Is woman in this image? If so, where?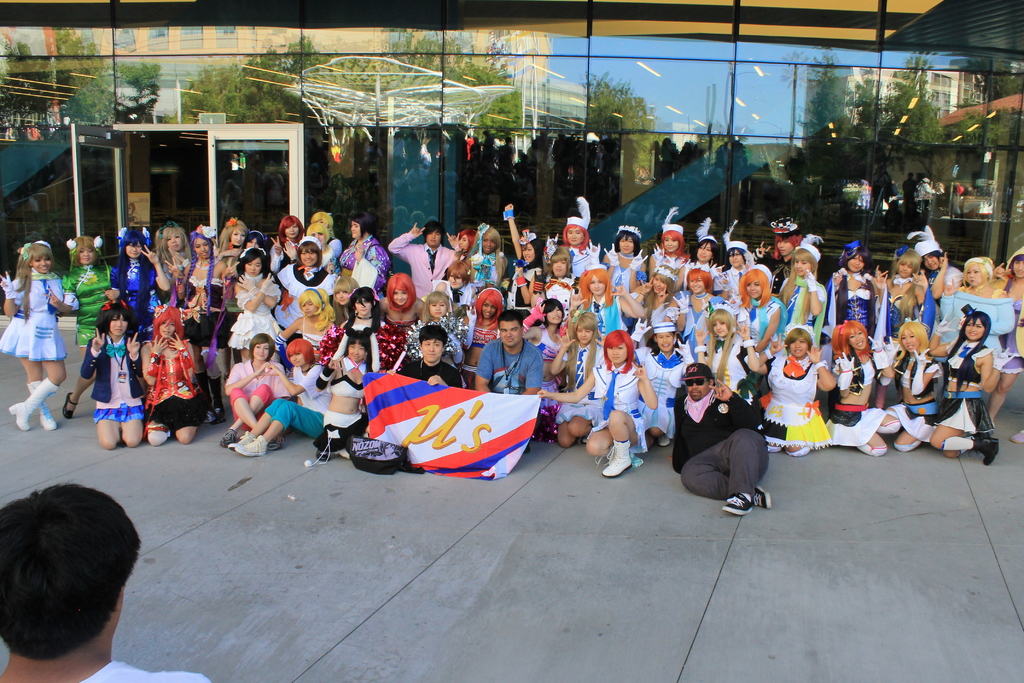
Yes, at box(930, 304, 1004, 466).
